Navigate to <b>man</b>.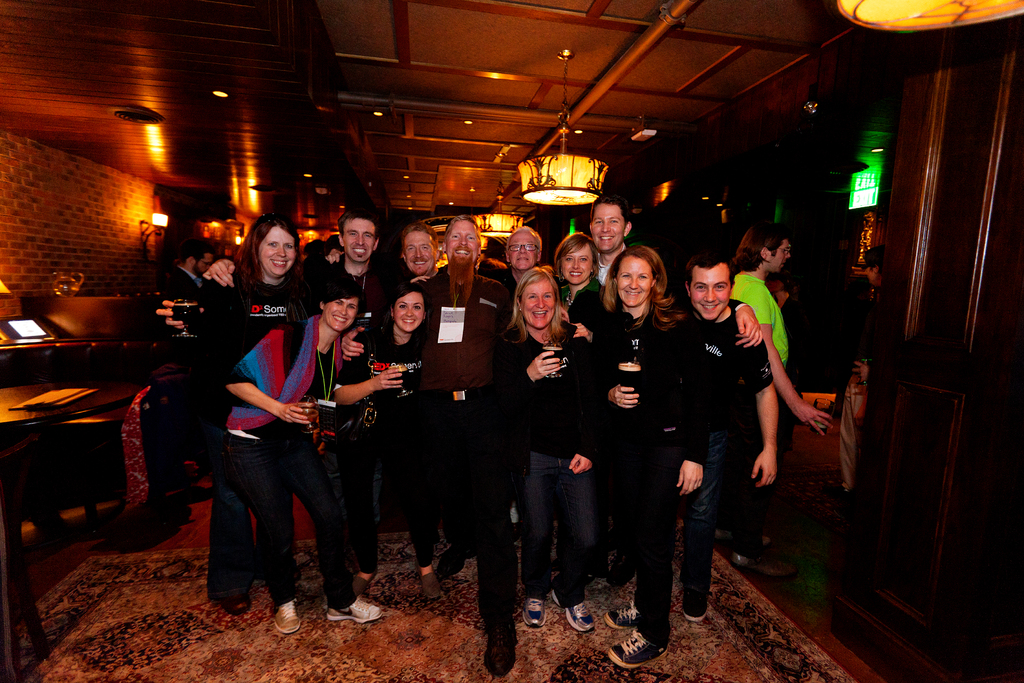
Navigation target: (x1=294, y1=201, x2=408, y2=369).
